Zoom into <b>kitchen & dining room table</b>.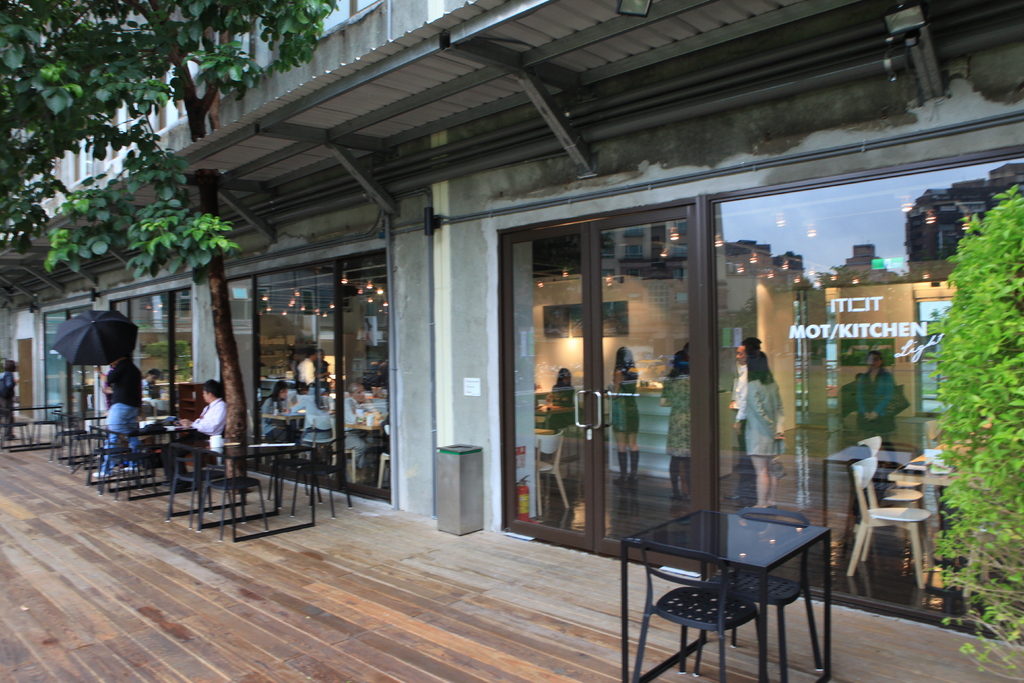
Zoom target: bbox=(577, 487, 878, 663).
